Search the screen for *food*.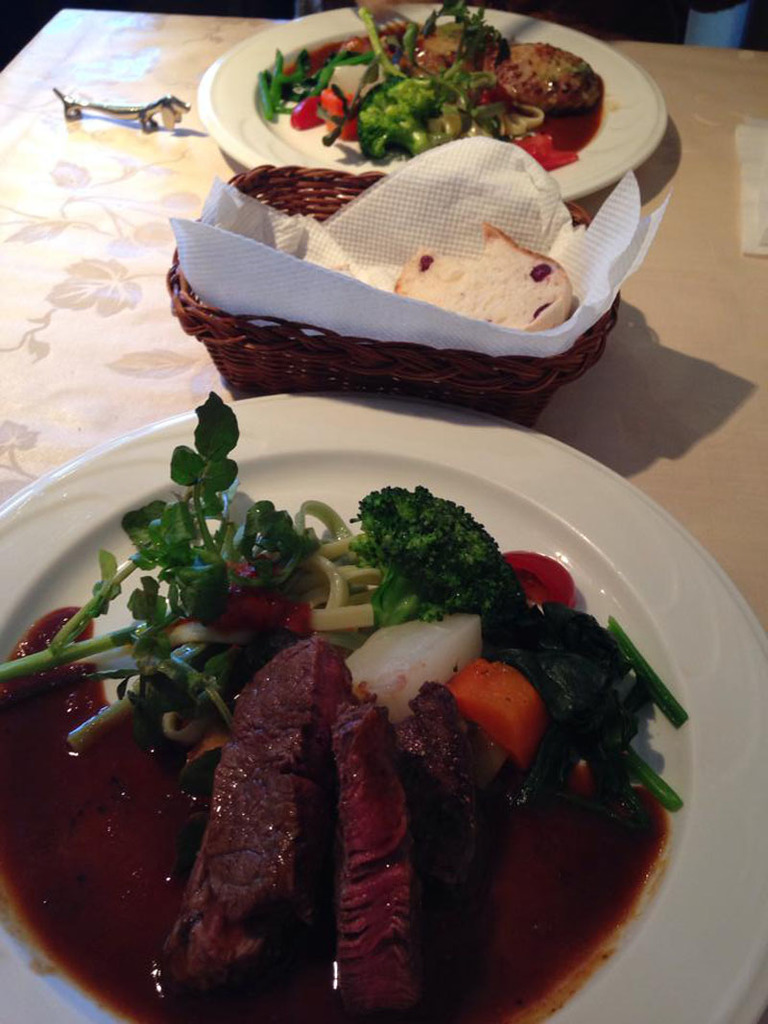
Found at (389, 222, 613, 349).
